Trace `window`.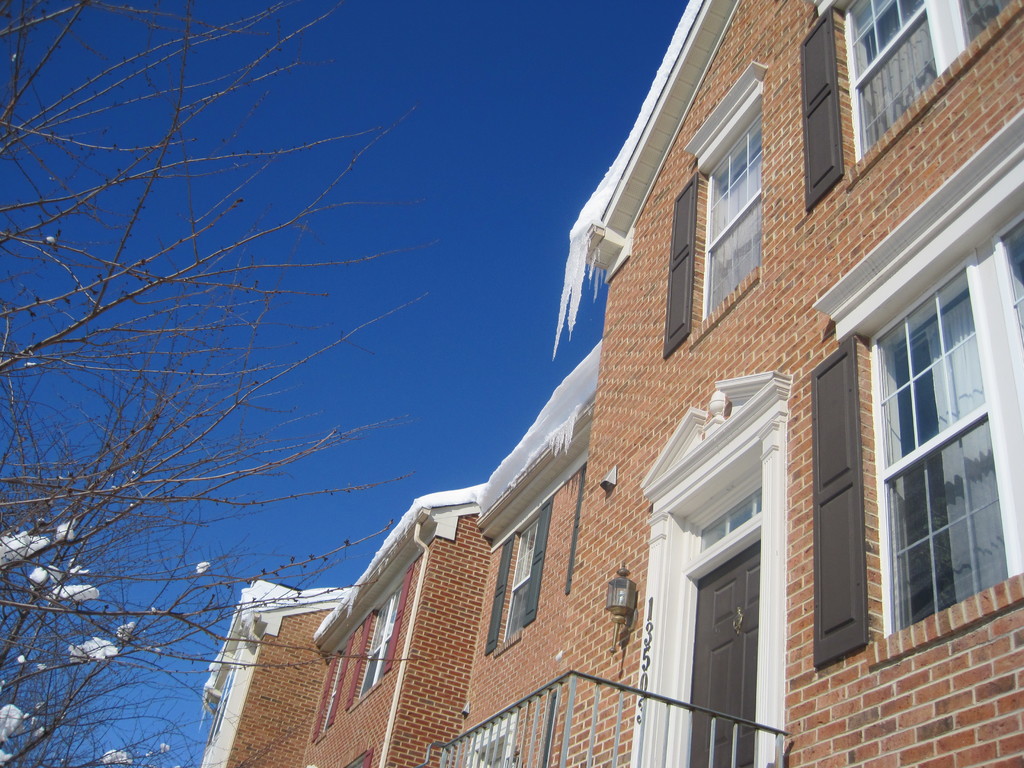
Traced to rect(847, 230, 1000, 675).
